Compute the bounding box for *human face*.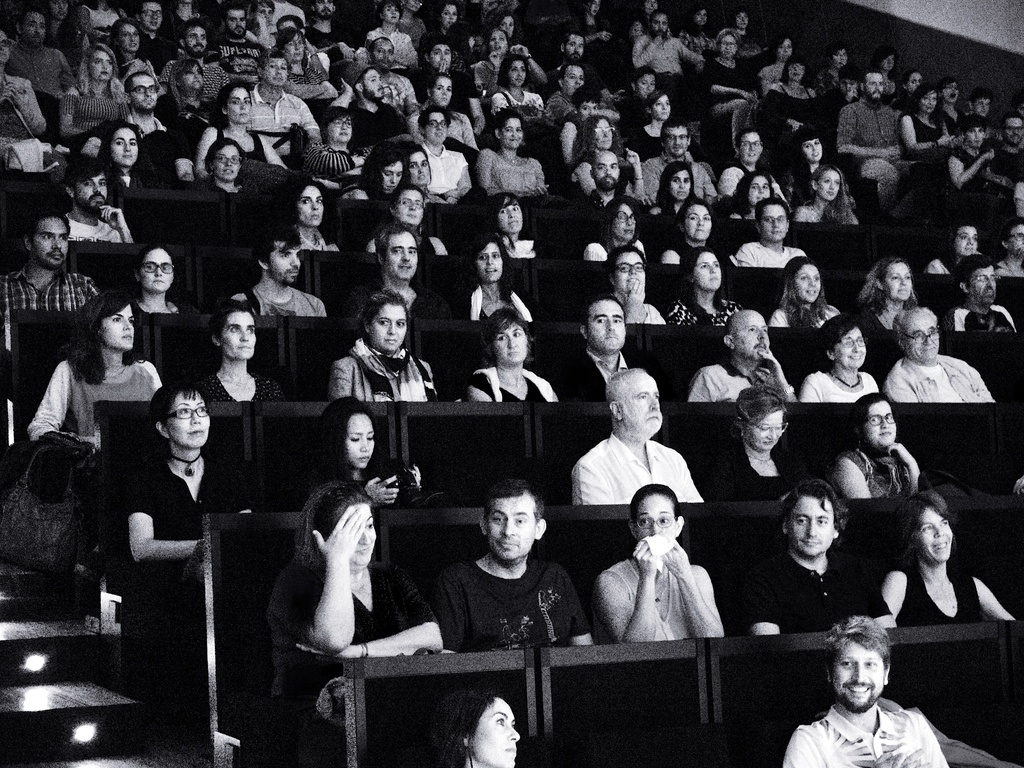
180, 62, 203, 92.
